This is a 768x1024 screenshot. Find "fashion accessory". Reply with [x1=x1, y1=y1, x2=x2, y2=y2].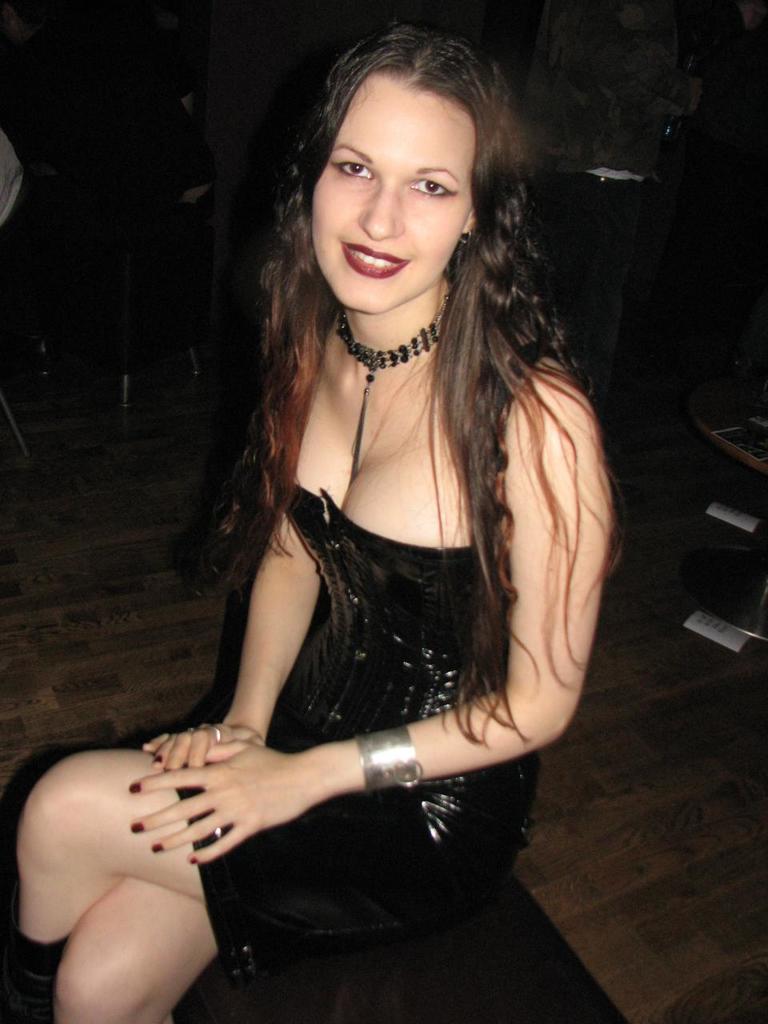
[x1=459, y1=227, x2=473, y2=250].
